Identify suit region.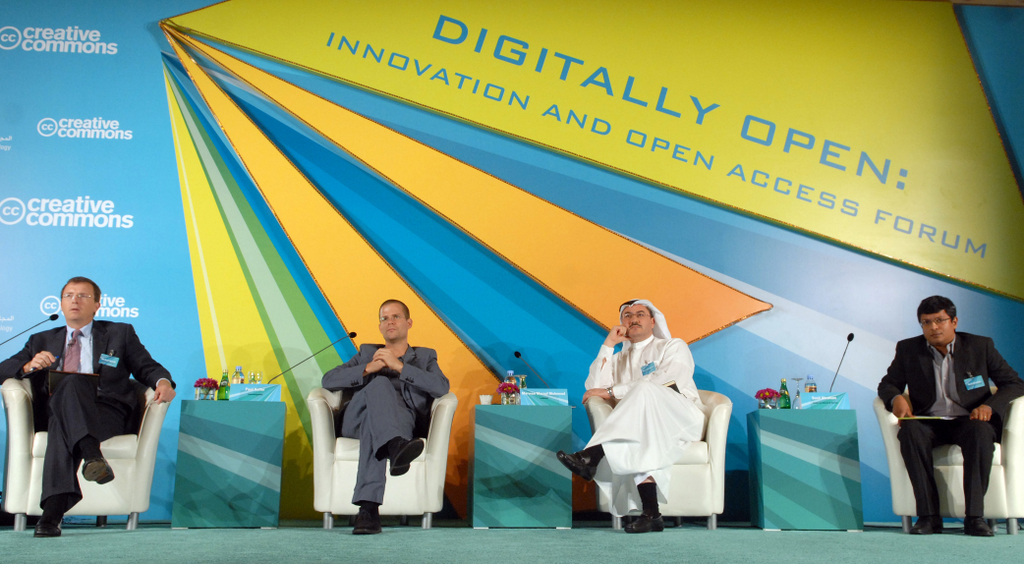
Region: {"x1": 891, "y1": 320, "x2": 1007, "y2": 533}.
